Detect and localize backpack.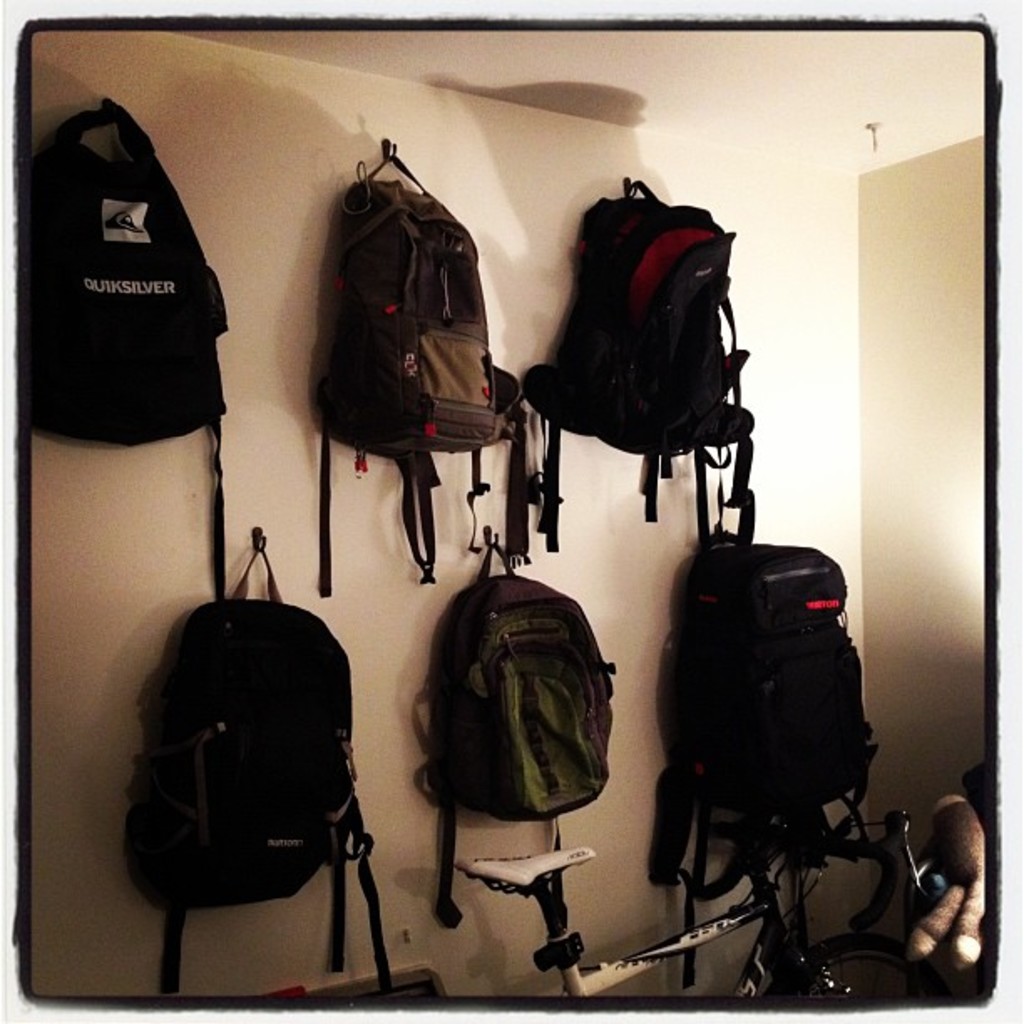
Localized at 124/537/392/1006.
